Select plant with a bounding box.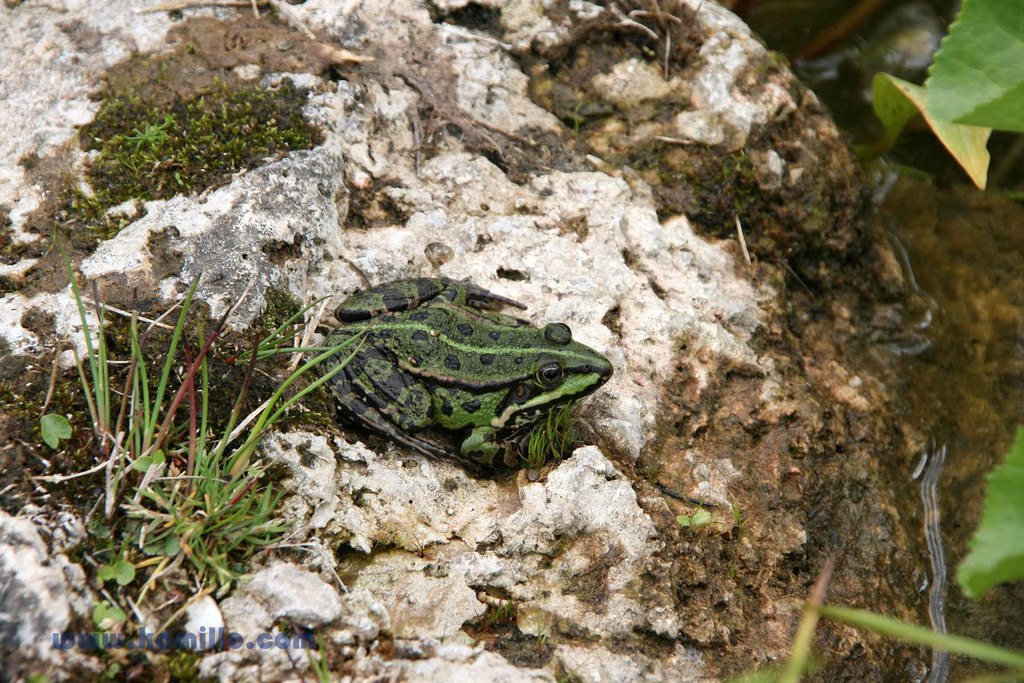
(x1=30, y1=260, x2=387, y2=637).
